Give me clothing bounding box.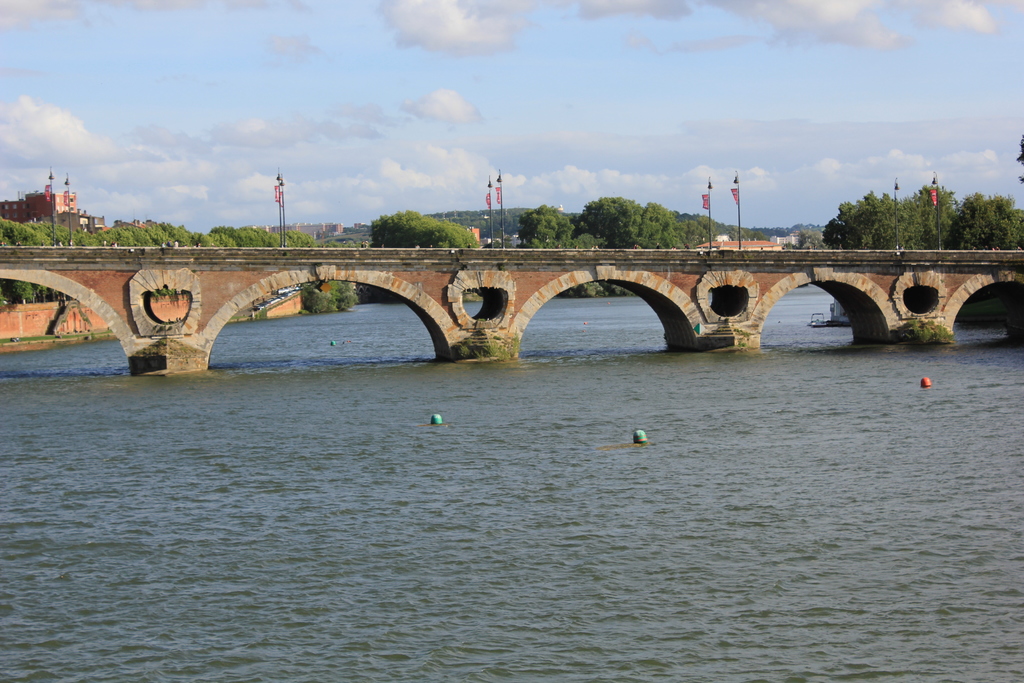
bbox=(685, 243, 690, 248).
